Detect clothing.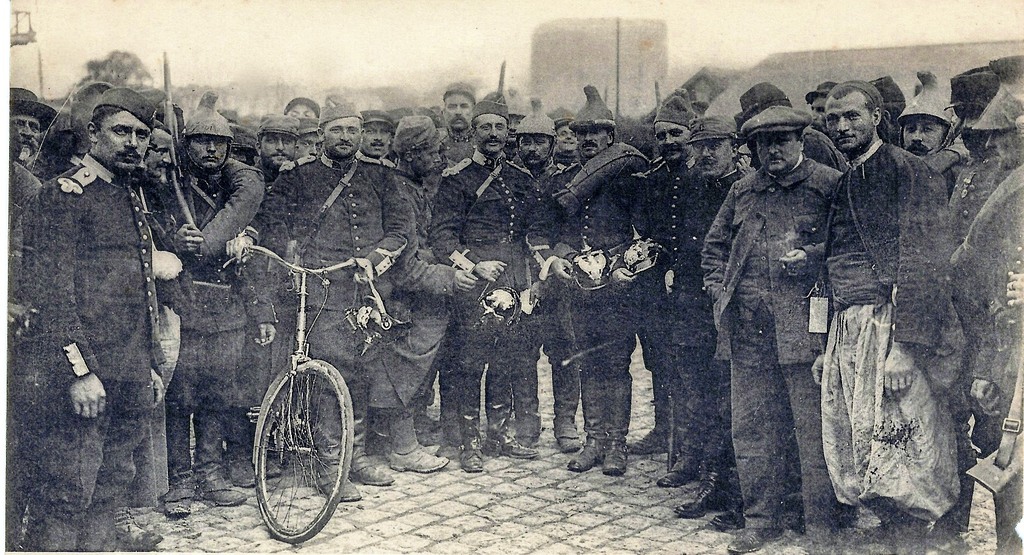
Detected at (x1=161, y1=141, x2=255, y2=467).
